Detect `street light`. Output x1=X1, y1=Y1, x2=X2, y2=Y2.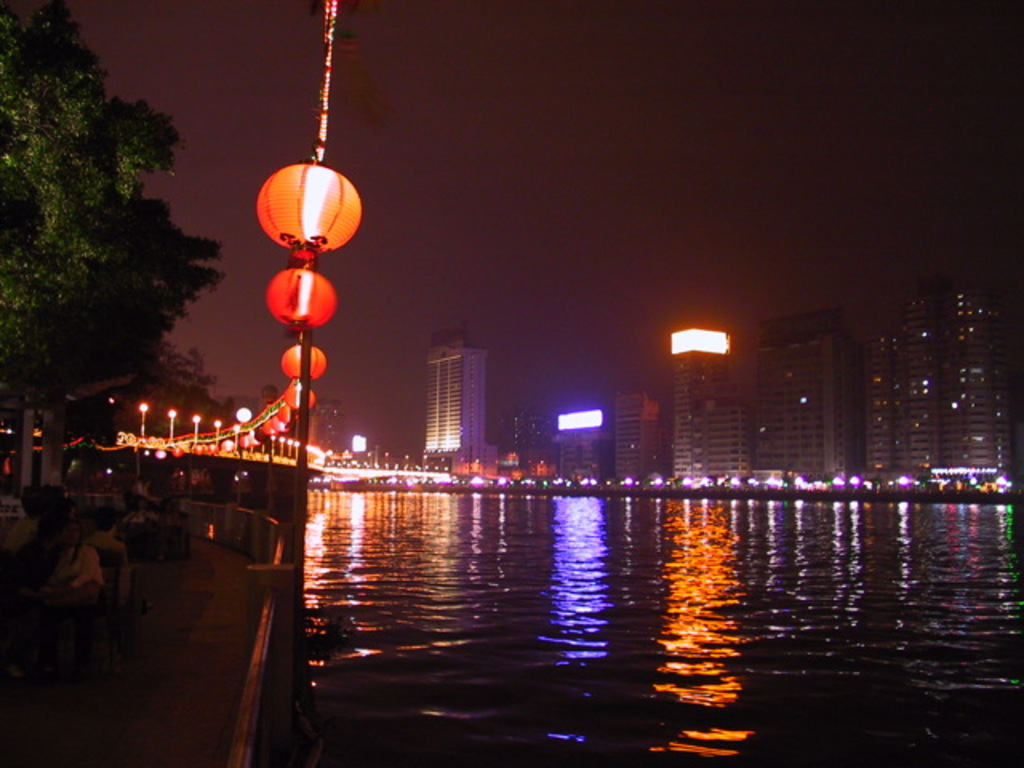
x1=213, y1=419, x2=222, y2=451.
